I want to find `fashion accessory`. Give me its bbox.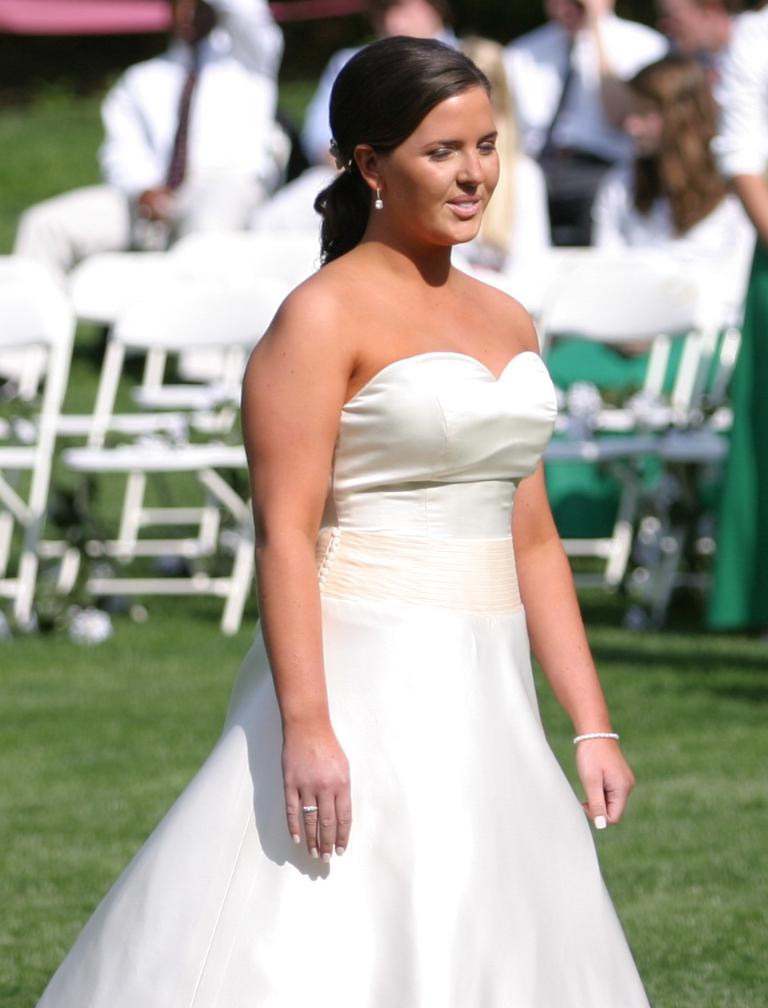
box=[302, 805, 317, 814].
